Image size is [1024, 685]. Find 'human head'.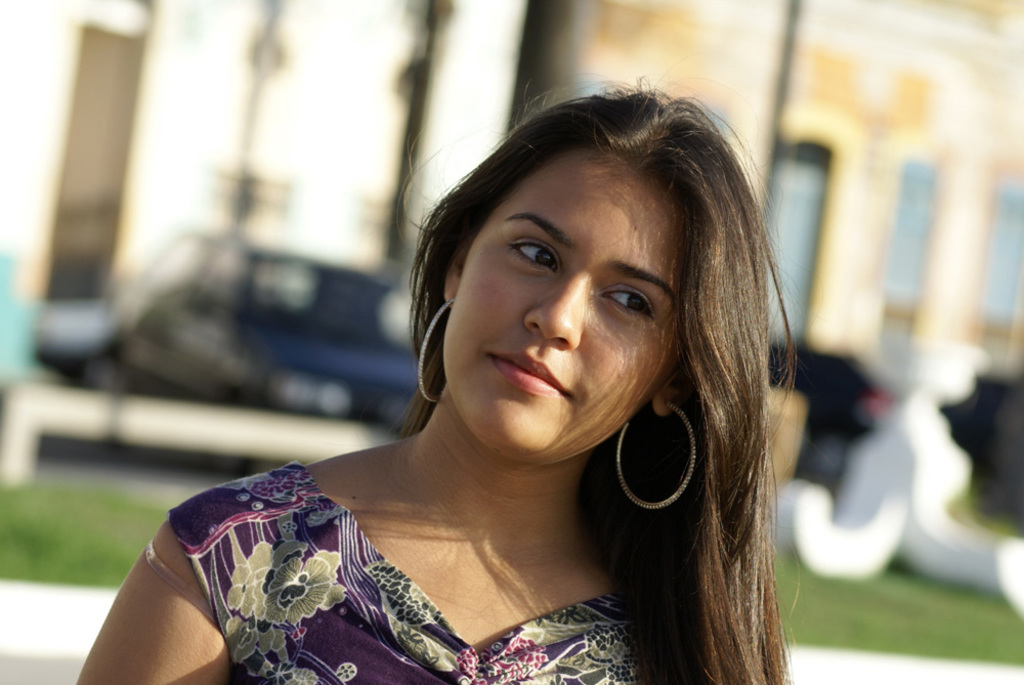
413,75,727,452.
